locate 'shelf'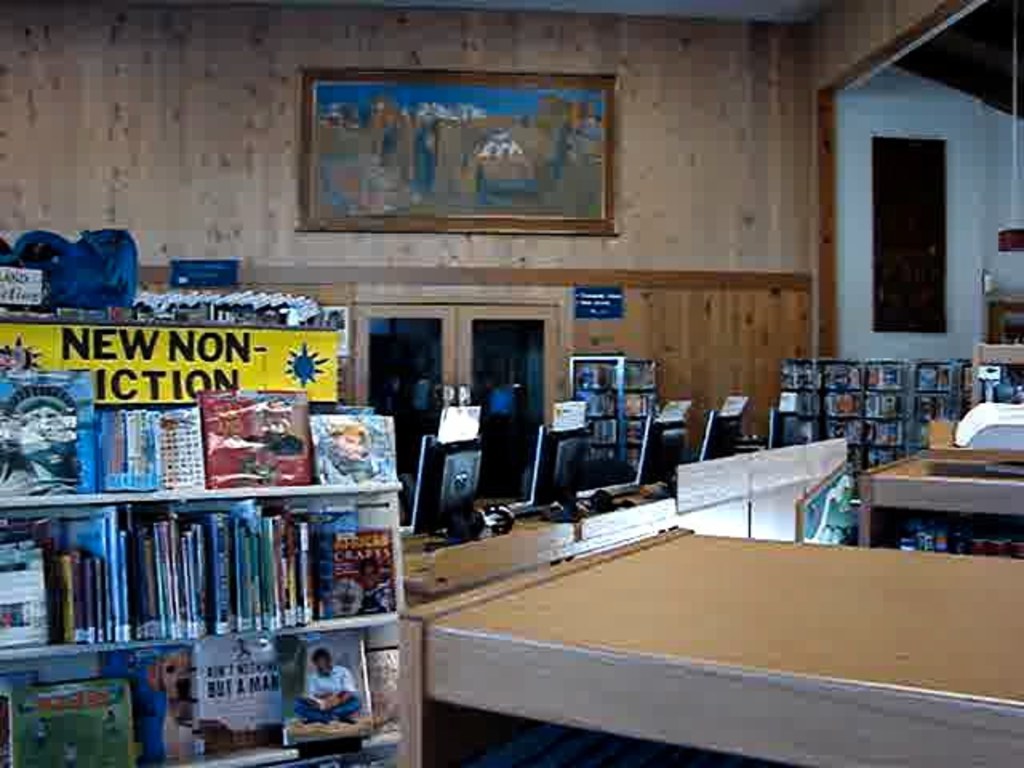
[571, 349, 662, 474]
